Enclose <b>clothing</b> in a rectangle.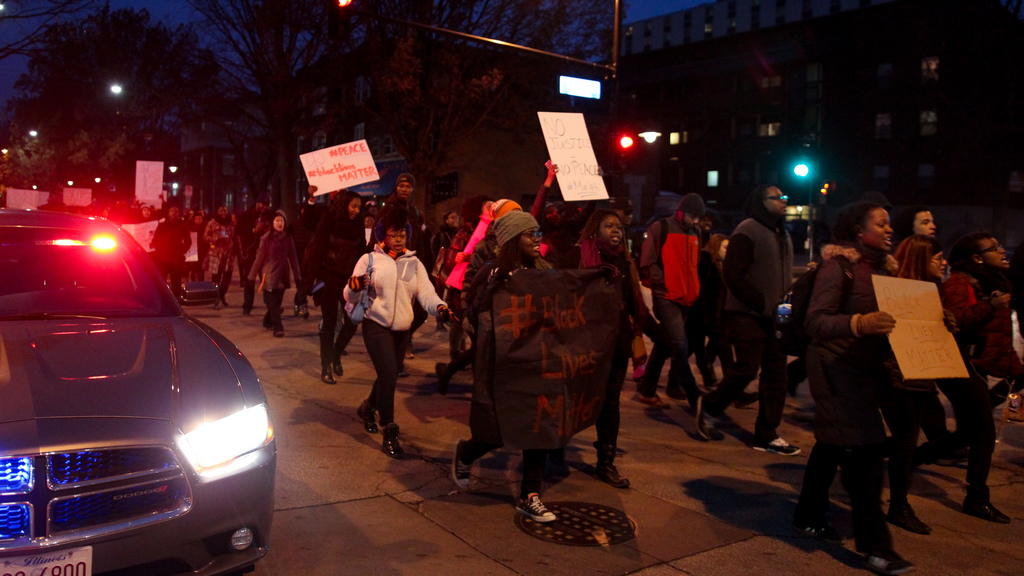
crop(476, 253, 628, 499).
